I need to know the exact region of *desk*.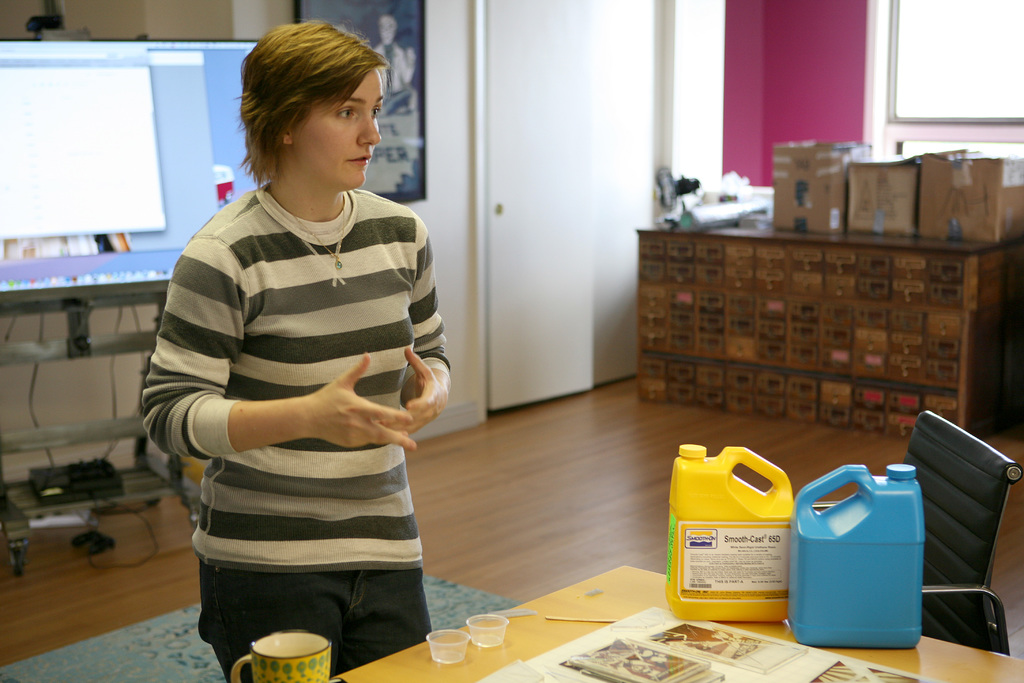
Region: [x1=330, y1=563, x2=1023, y2=682].
